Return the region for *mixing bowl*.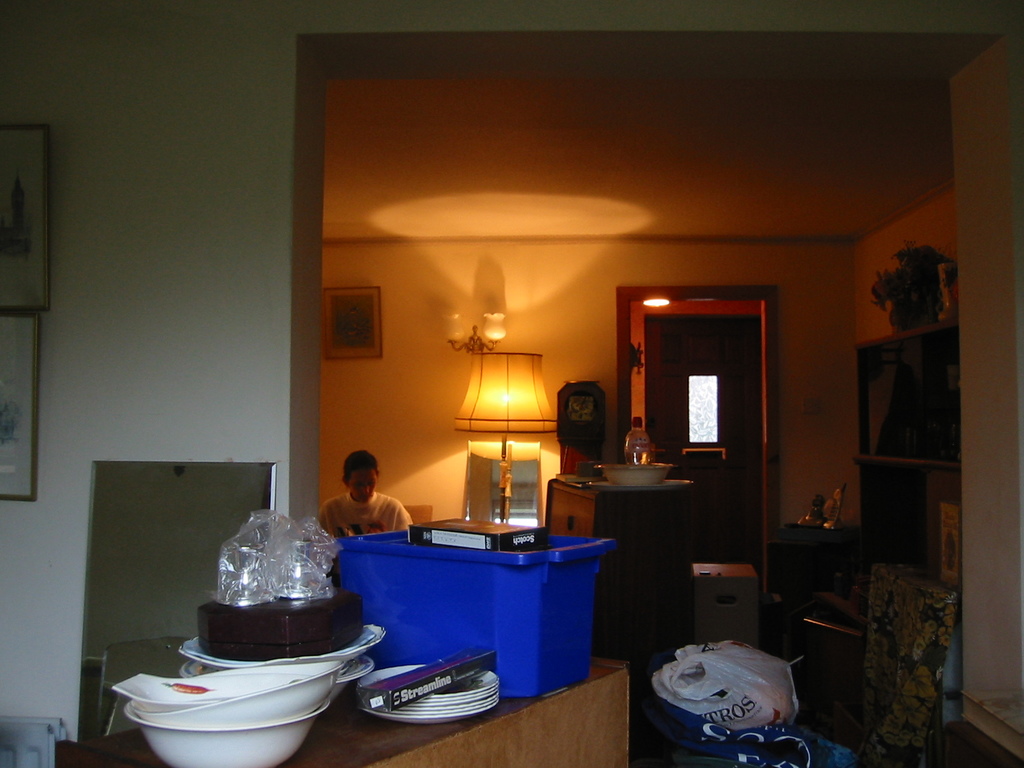
locate(125, 701, 327, 767).
